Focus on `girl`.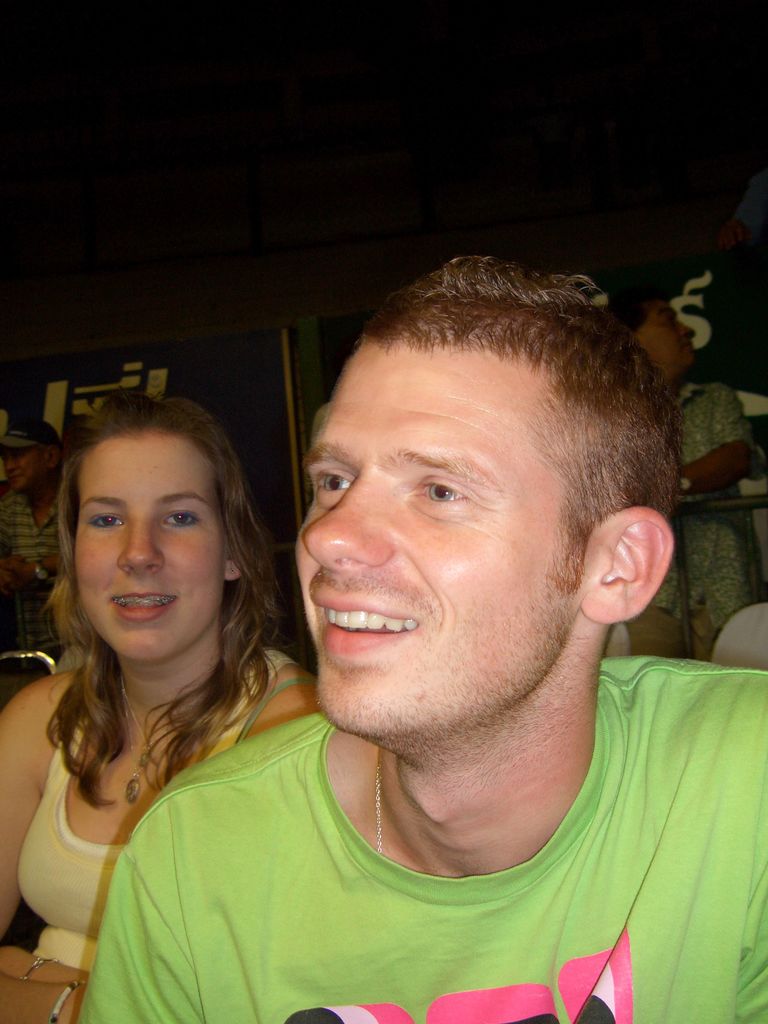
Focused at x1=0 y1=390 x2=326 y2=1023.
